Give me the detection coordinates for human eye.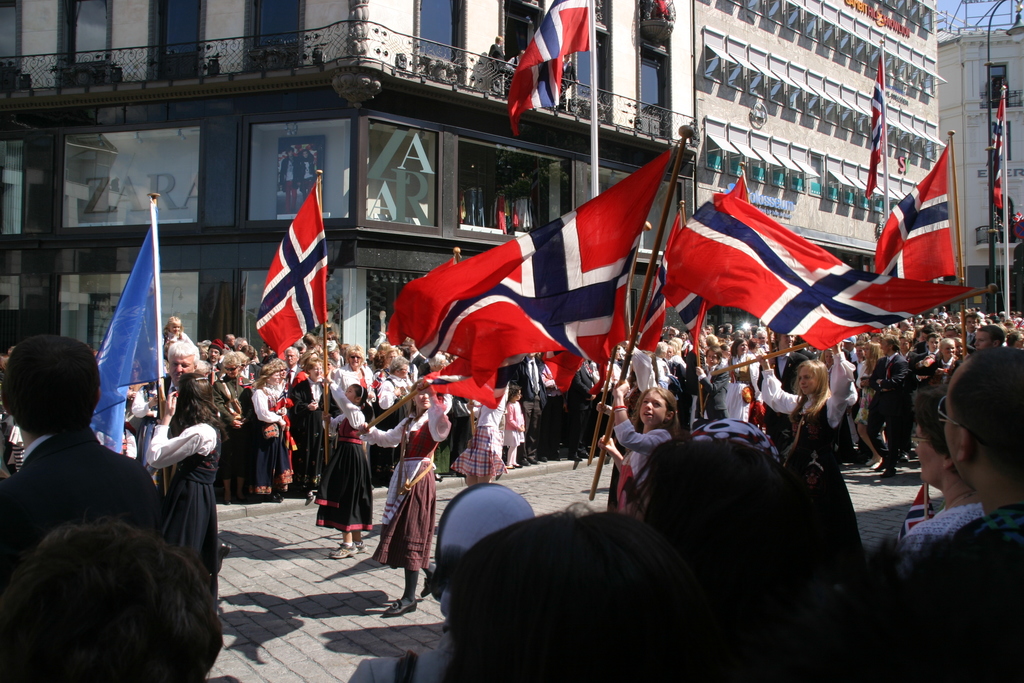
[x1=652, y1=398, x2=662, y2=404].
